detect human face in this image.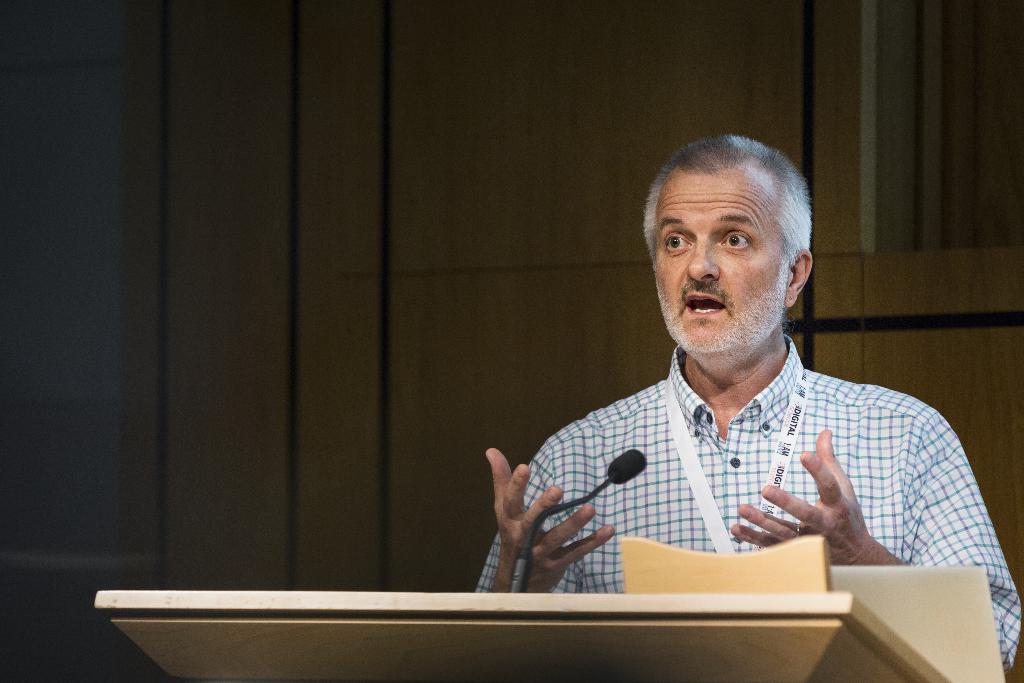
Detection: 650, 168, 795, 362.
